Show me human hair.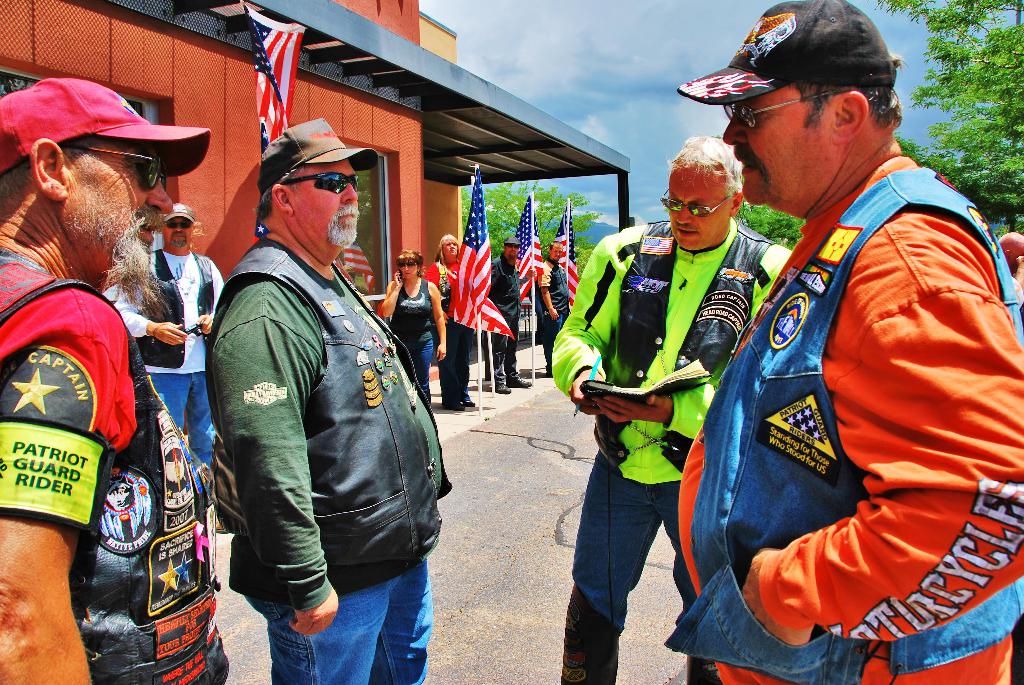
human hair is here: region(795, 79, 904, 128).
